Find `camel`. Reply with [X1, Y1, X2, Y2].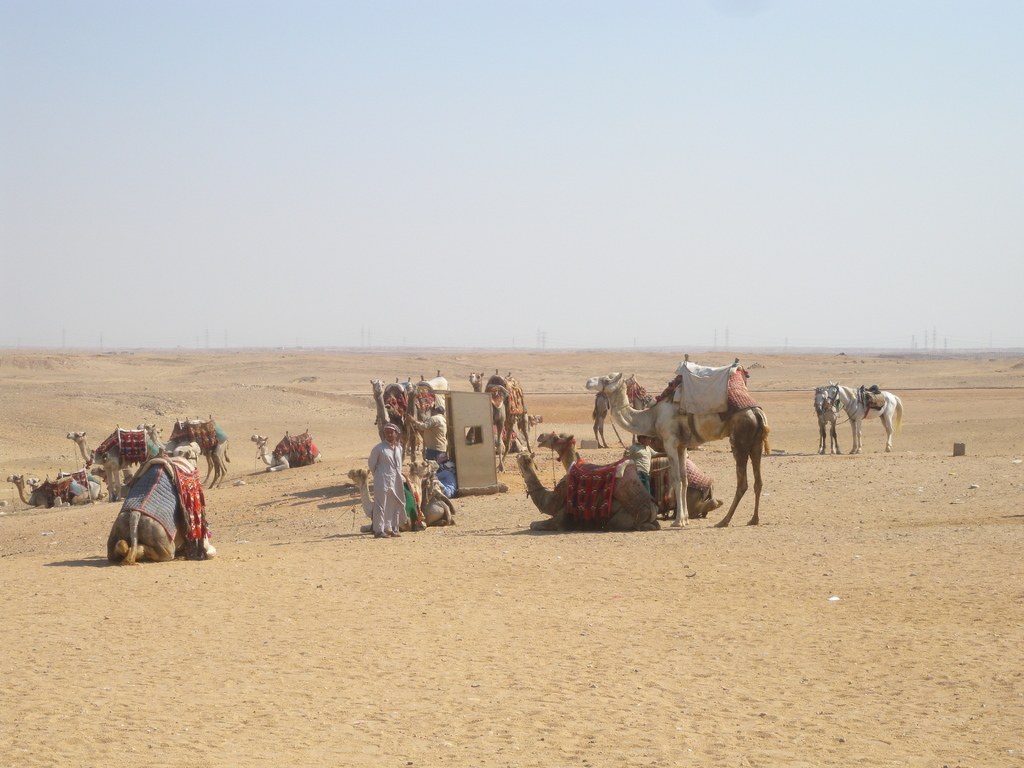
[515, 451, 668, 534].
